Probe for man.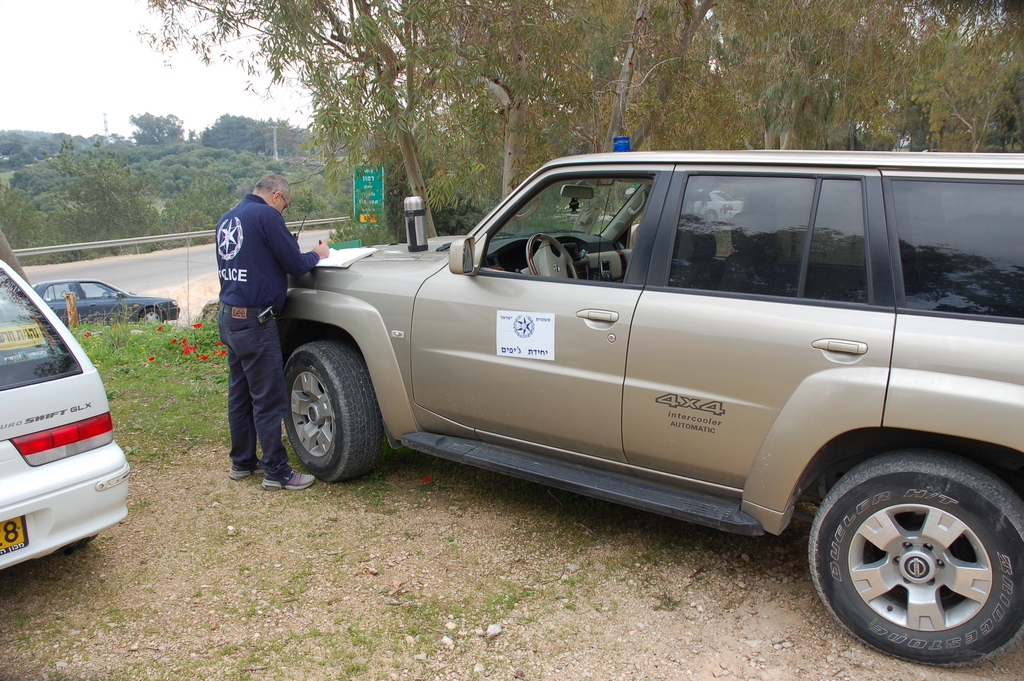
Probe result: [left=198, top=165, right=328, bottom=496].
